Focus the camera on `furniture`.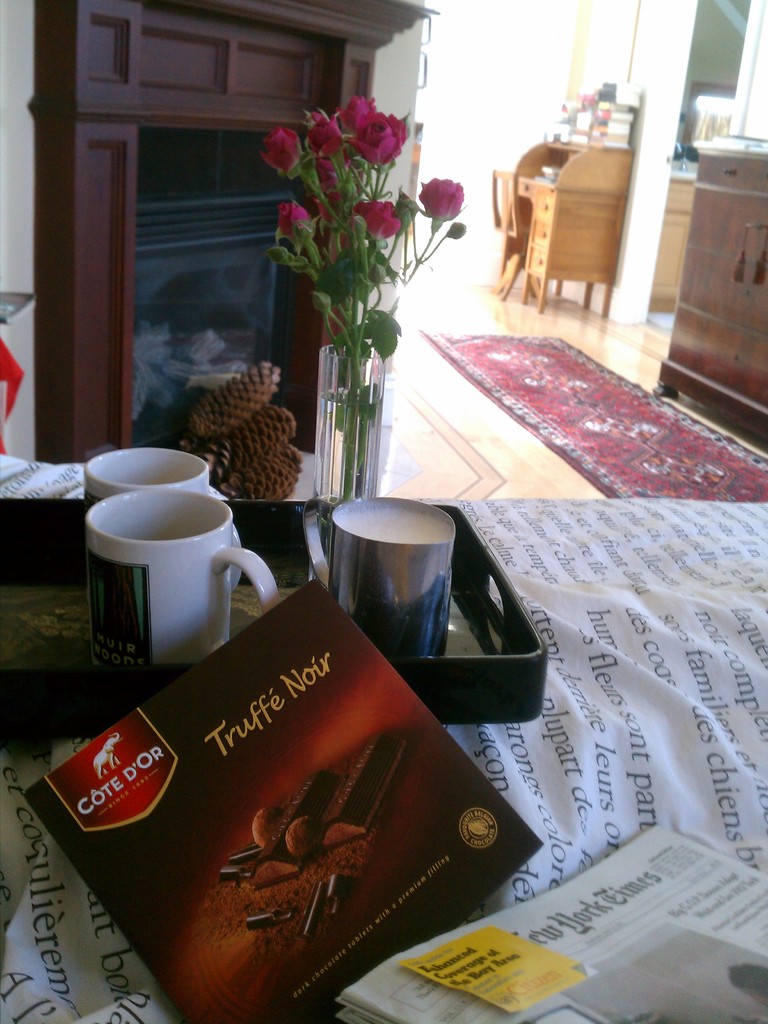
Focus region: Rect(490, 168, 550, 301).
